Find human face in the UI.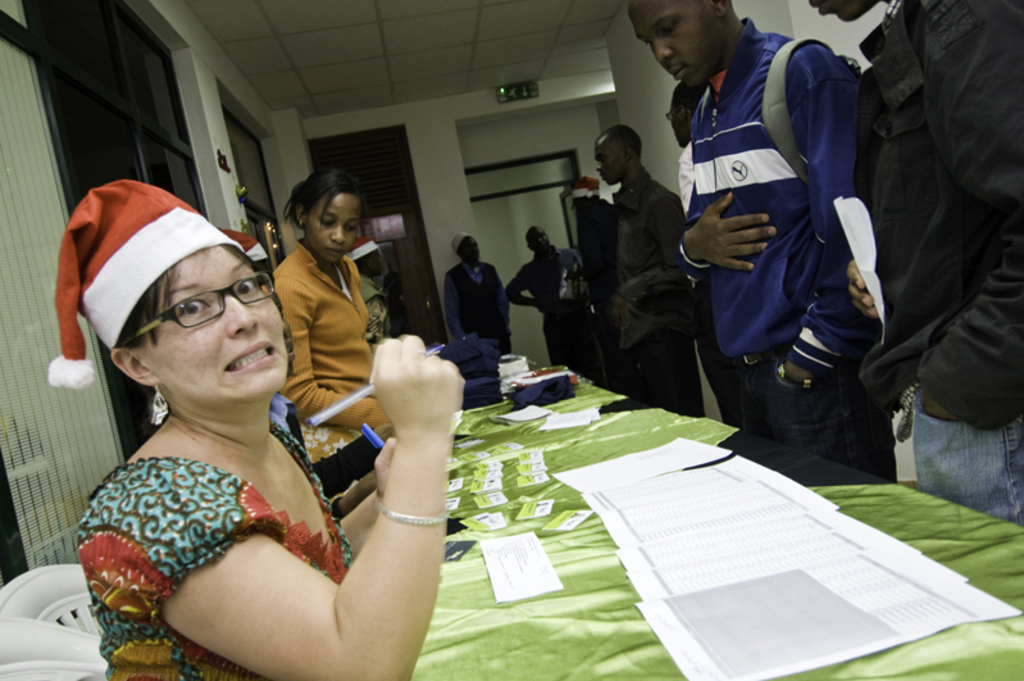
UI element at crop(151, 249, 283, 403).
